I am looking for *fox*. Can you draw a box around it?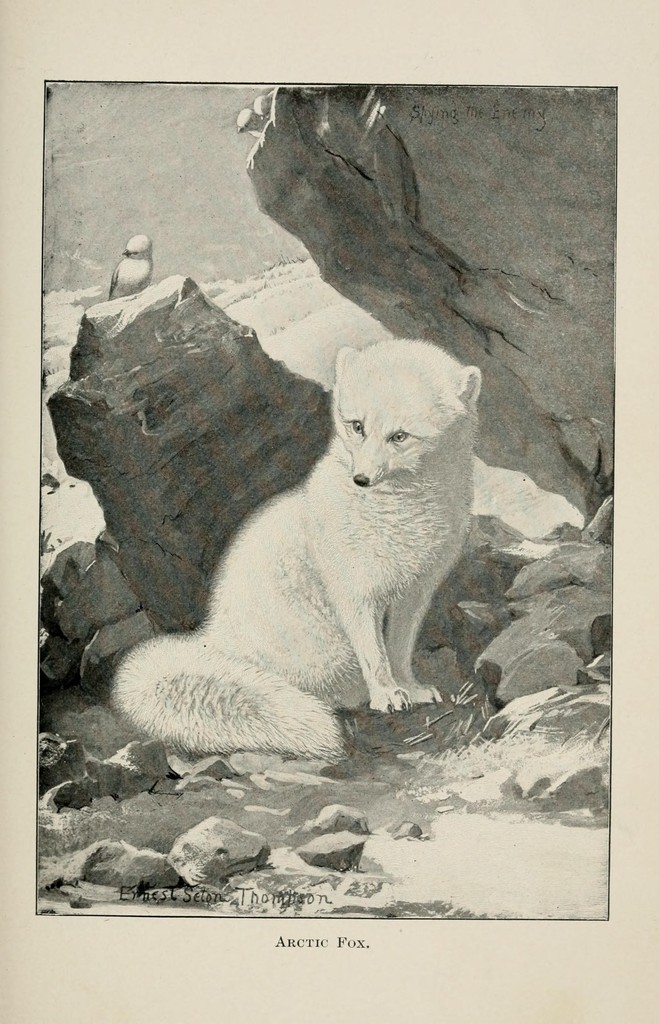
Sure, the bounding box is 109,335,485,762.
